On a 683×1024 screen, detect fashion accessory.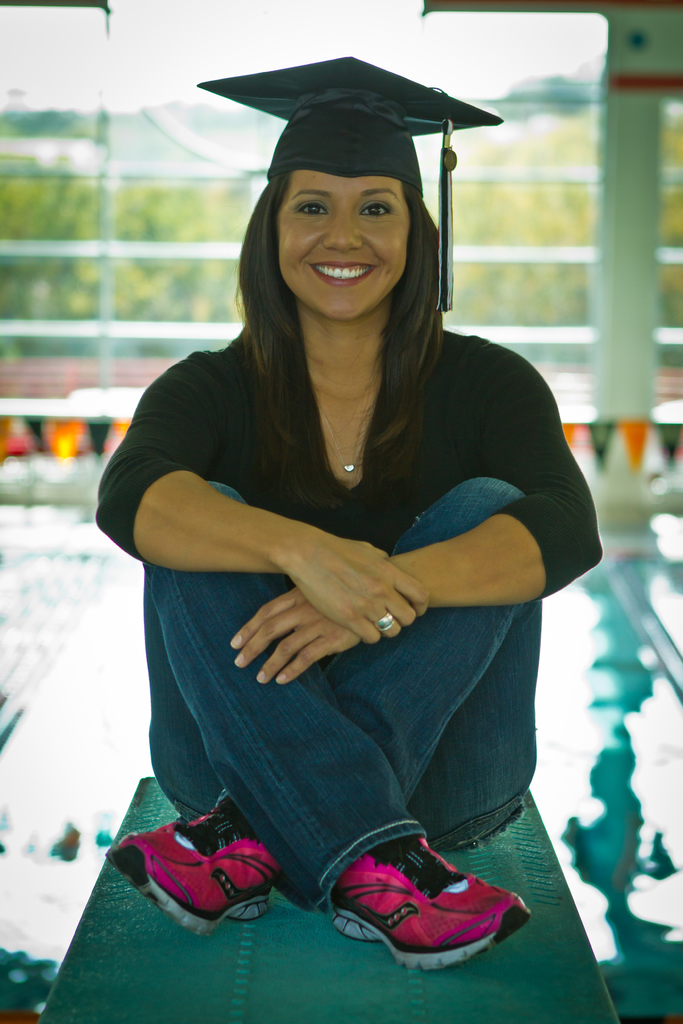
319 440 363 477.
